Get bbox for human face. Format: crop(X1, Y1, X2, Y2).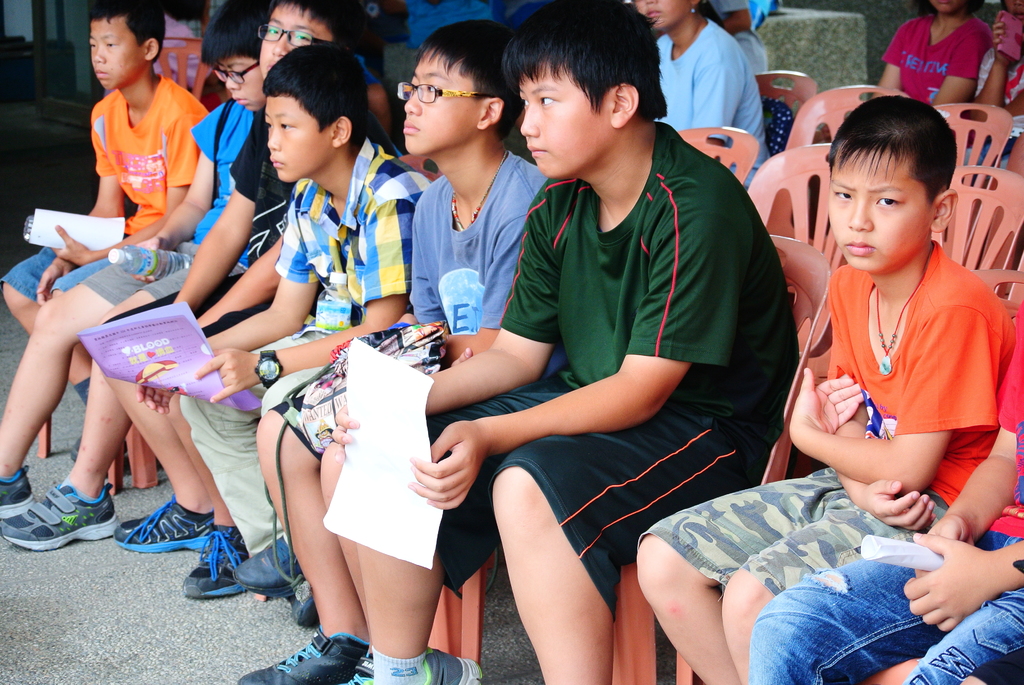
crop(404, 51, 477, 158).
